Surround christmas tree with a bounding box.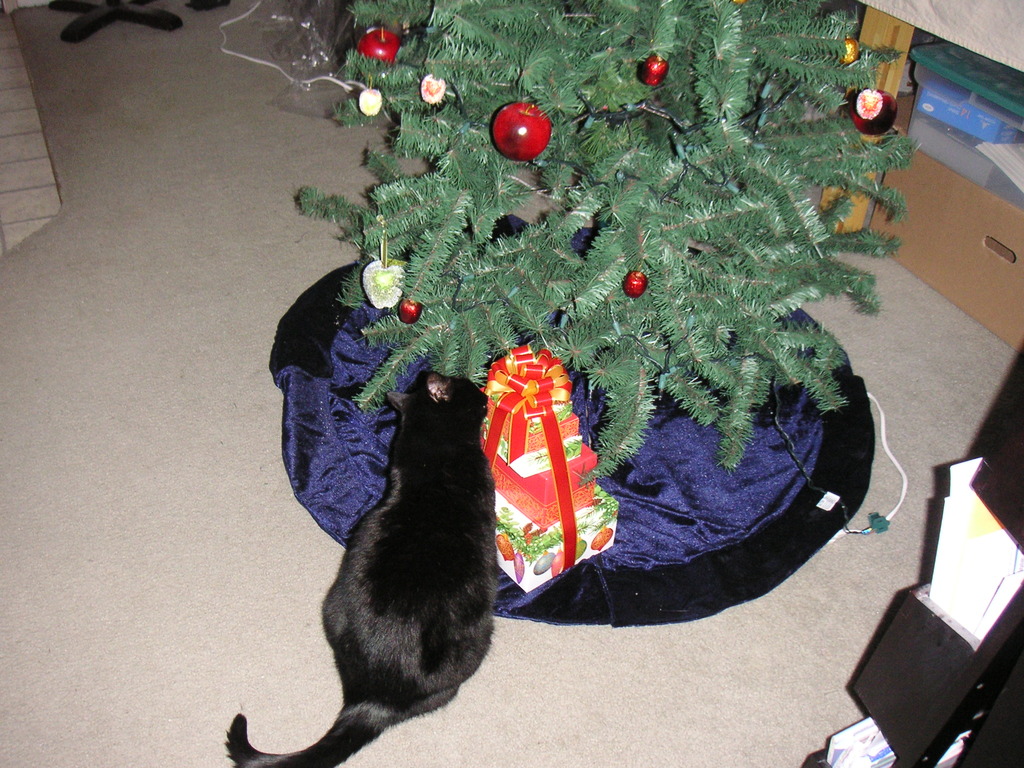
box=[298, 0, 909, 522].
